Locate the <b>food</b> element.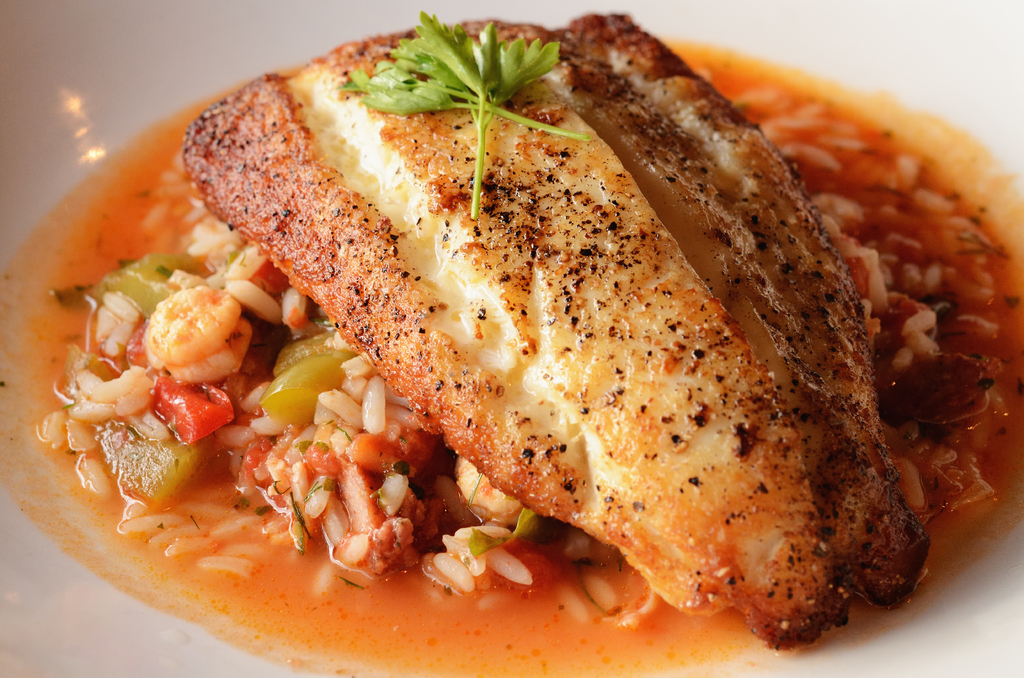
Element bbox: (x1=31, y1=61, x2=1023, y2=631).
